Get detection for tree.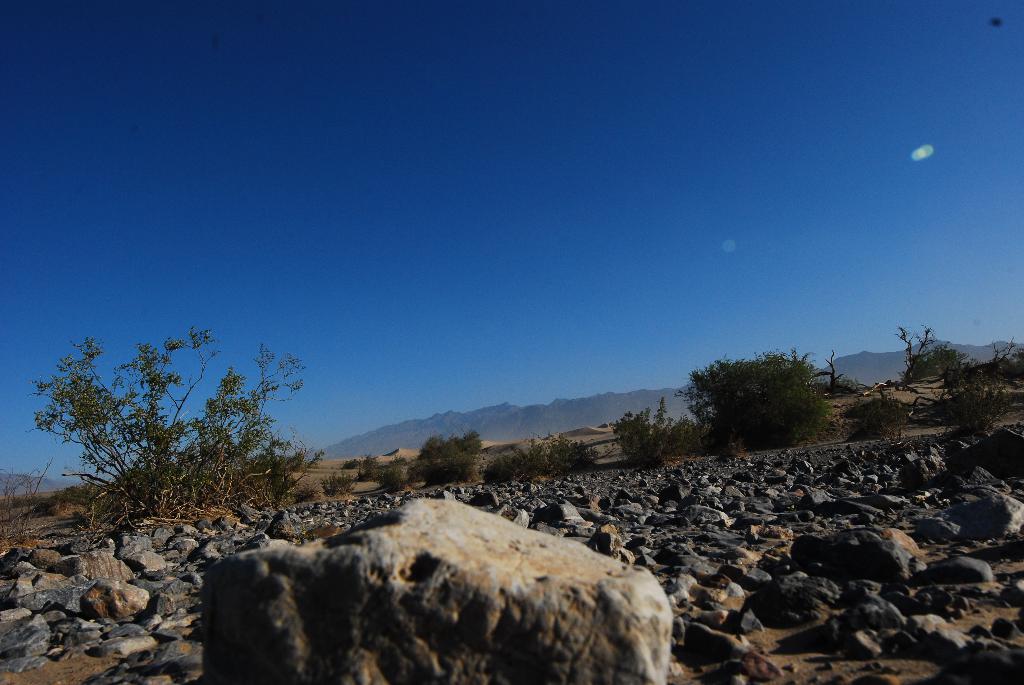
Detection: {"left": 306, "top": 379, "right": 684, "bottom": 439}.
